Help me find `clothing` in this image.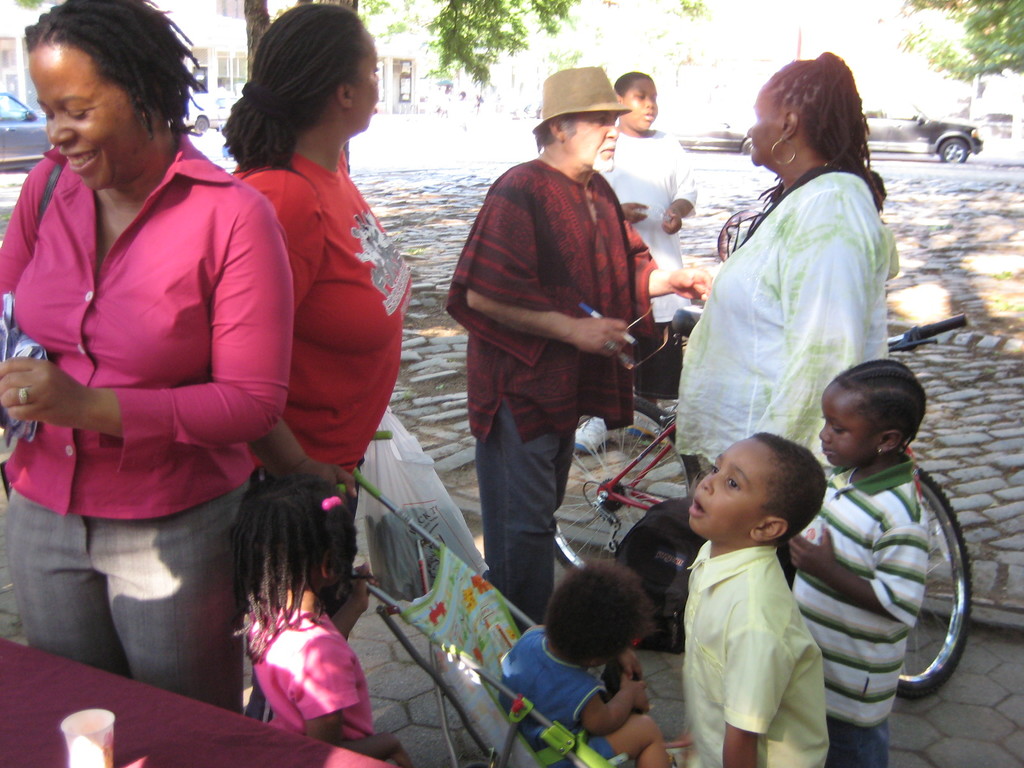
Found it: (left=590, top=119, right=700, bottom=403).
